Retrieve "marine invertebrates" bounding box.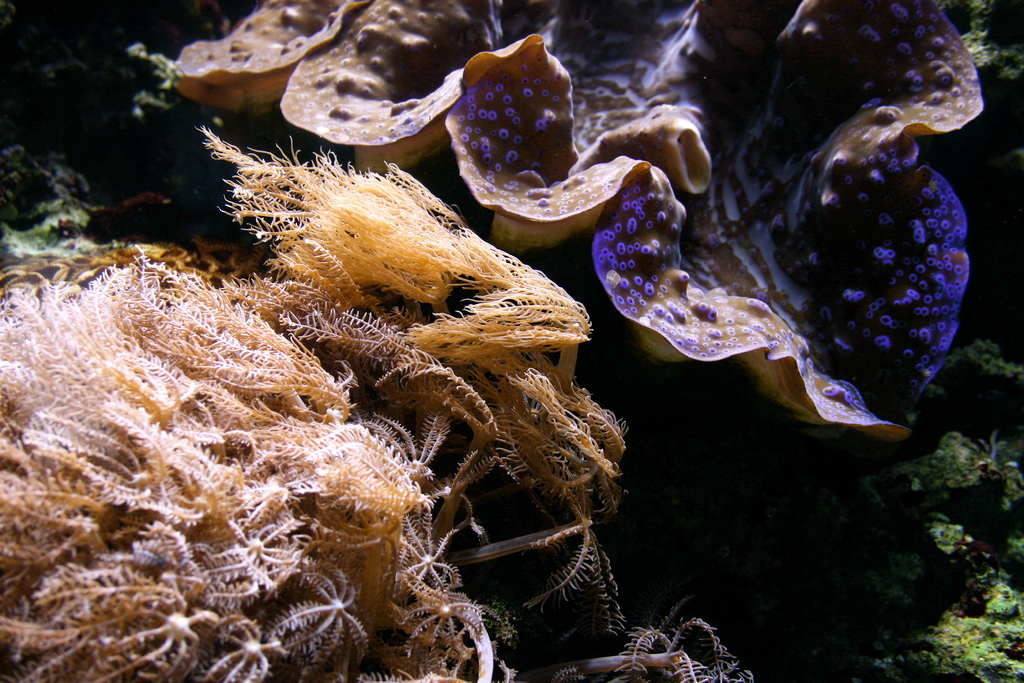
Bounding box: box=[0, 243, 513, 682].
